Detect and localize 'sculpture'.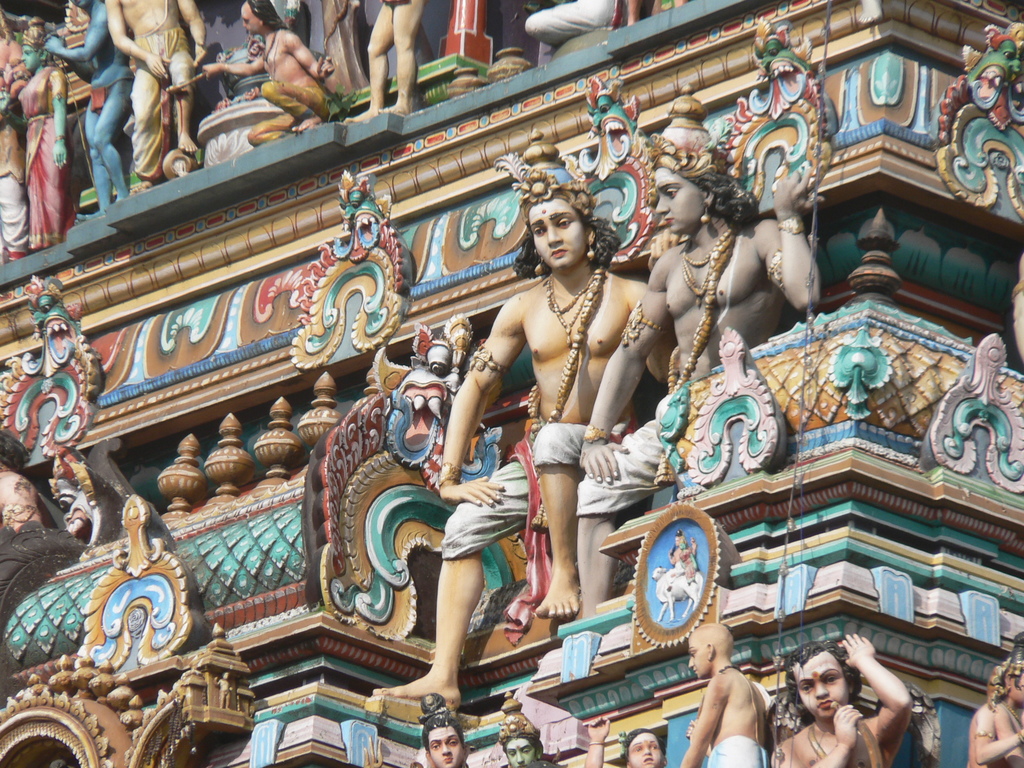
Localized at Rect(520, 0, 620, 35).
